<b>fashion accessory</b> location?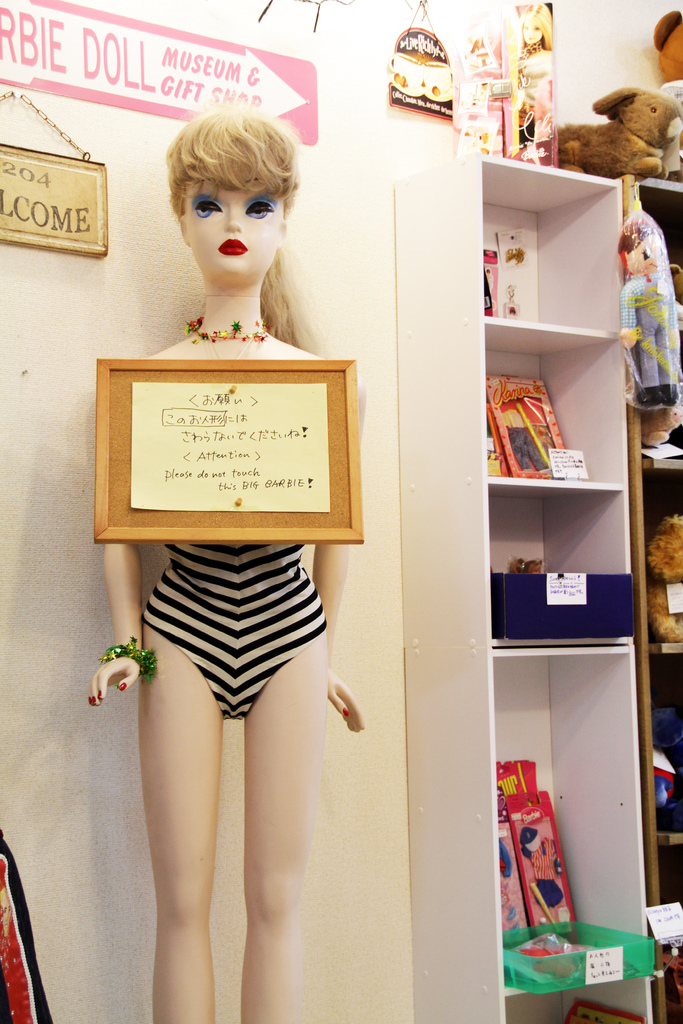
<region>185, 312, 274, 351</region>
